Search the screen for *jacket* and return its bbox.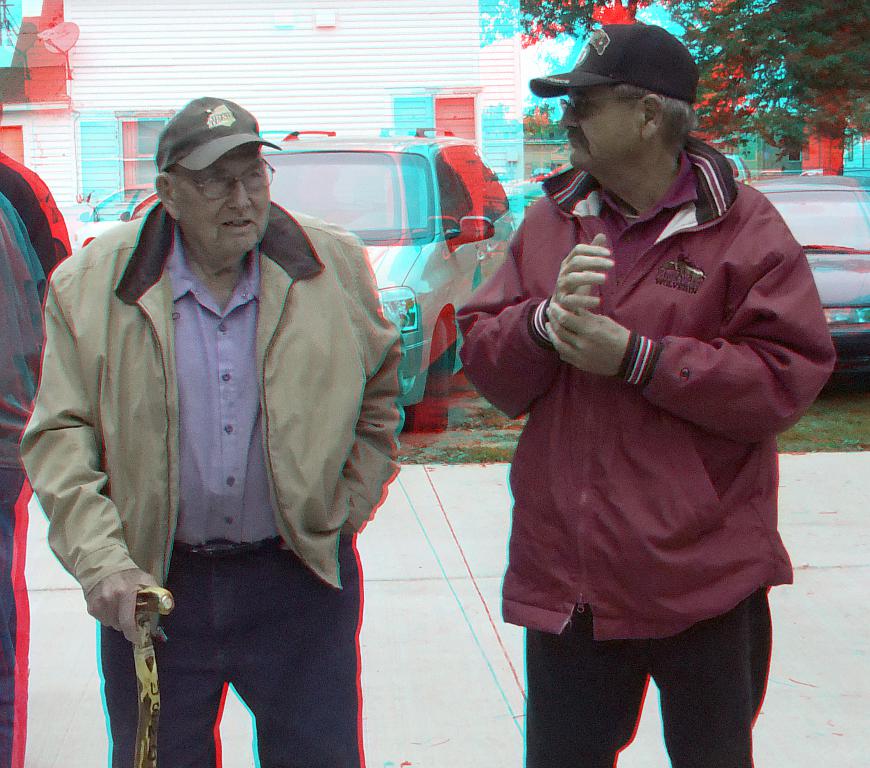
Found: {"x1": 457, "y1": 127, "x2": 841, "y2": 646}.
